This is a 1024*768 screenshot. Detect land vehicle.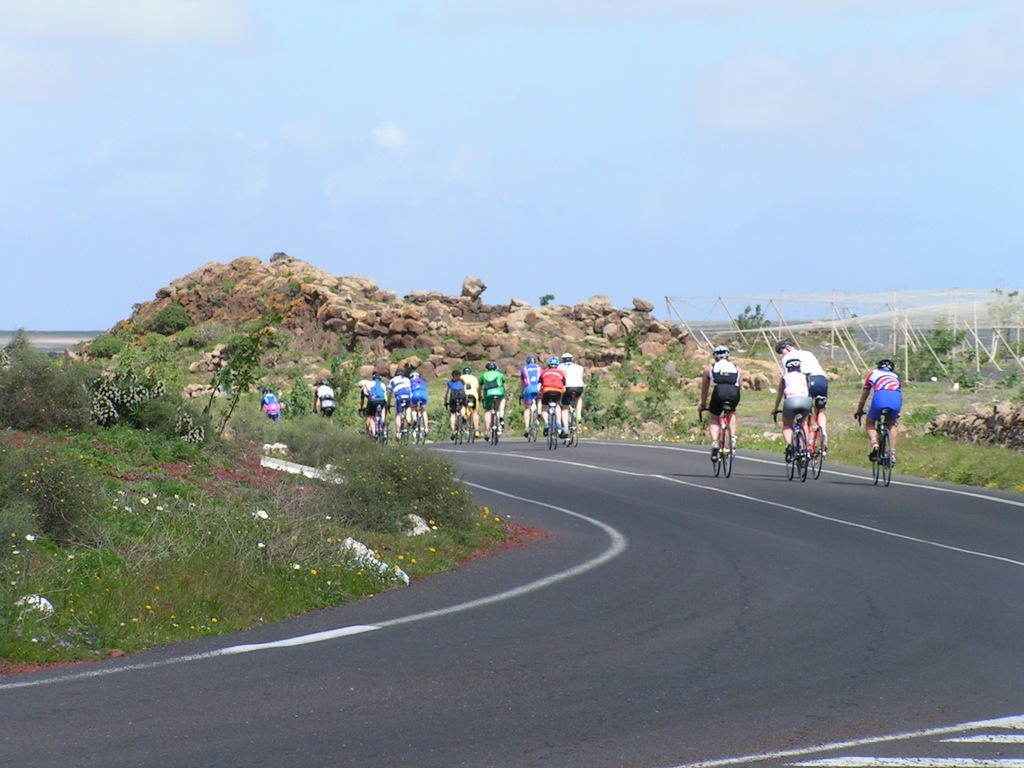
l=803, t=394, r=825, b=480.
